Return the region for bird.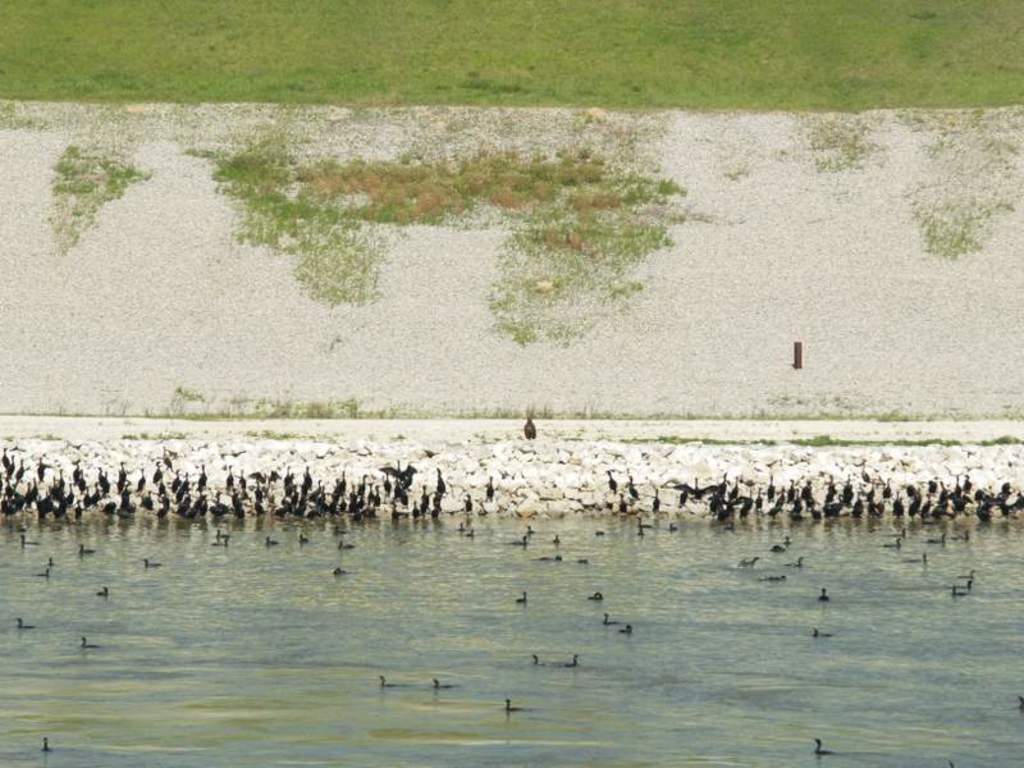
BBox(78, 545, 97, 559).
